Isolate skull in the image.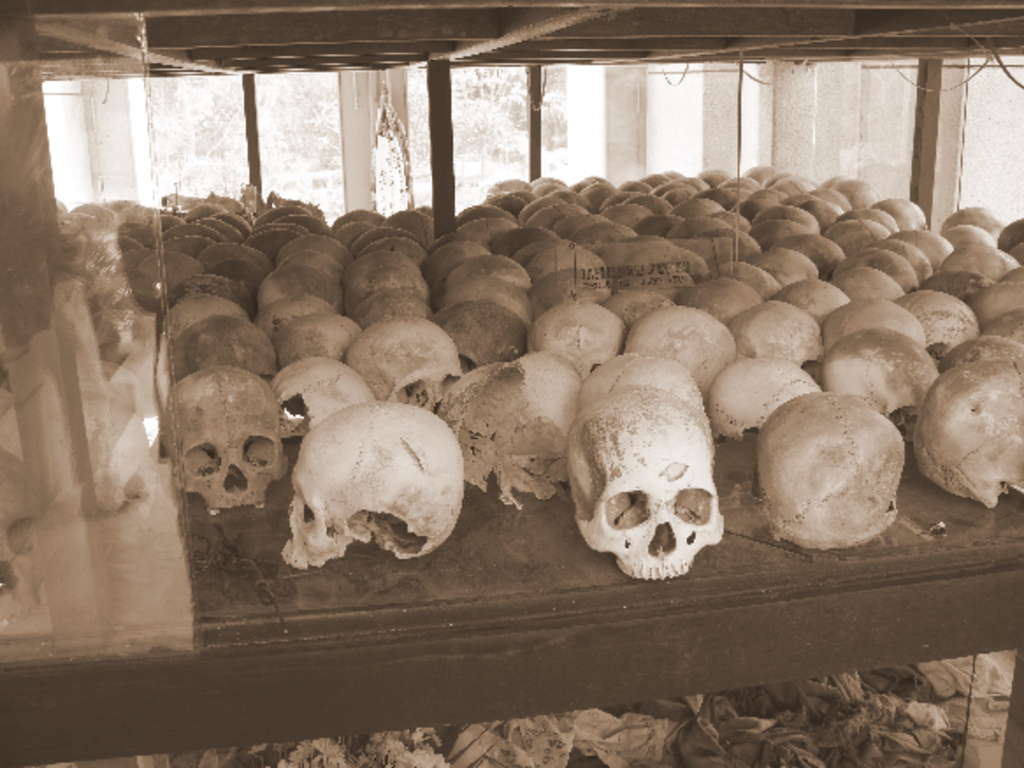
Isolated region: bbox=[256, 357, 381, 445].
